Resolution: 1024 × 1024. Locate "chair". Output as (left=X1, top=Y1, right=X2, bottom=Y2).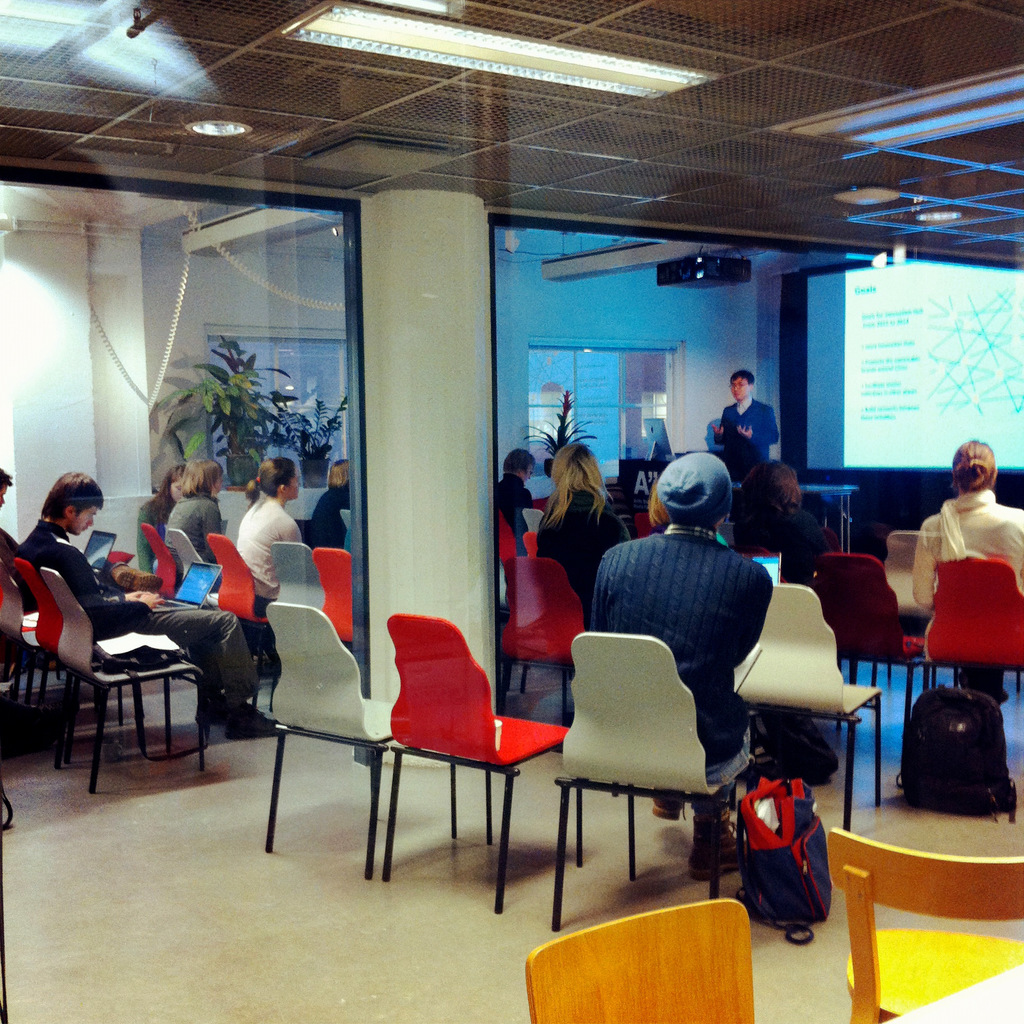
(left=550, top=625, right=764, bottom=929).
